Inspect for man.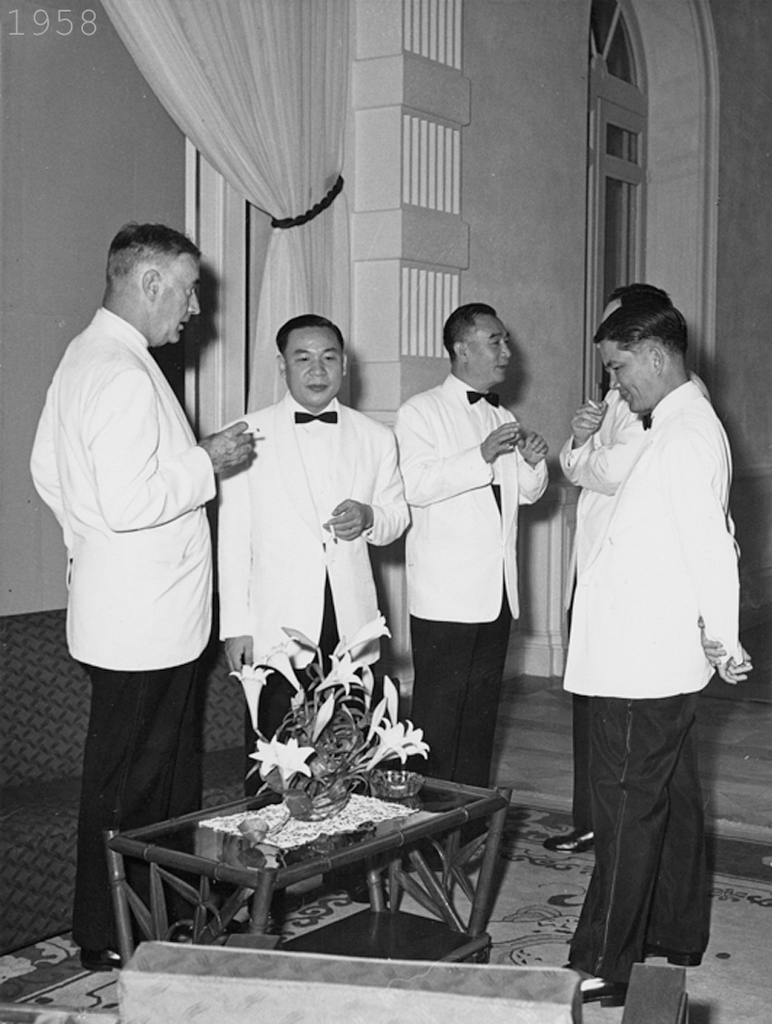
Inspection: [215, 310, 412, 908].
